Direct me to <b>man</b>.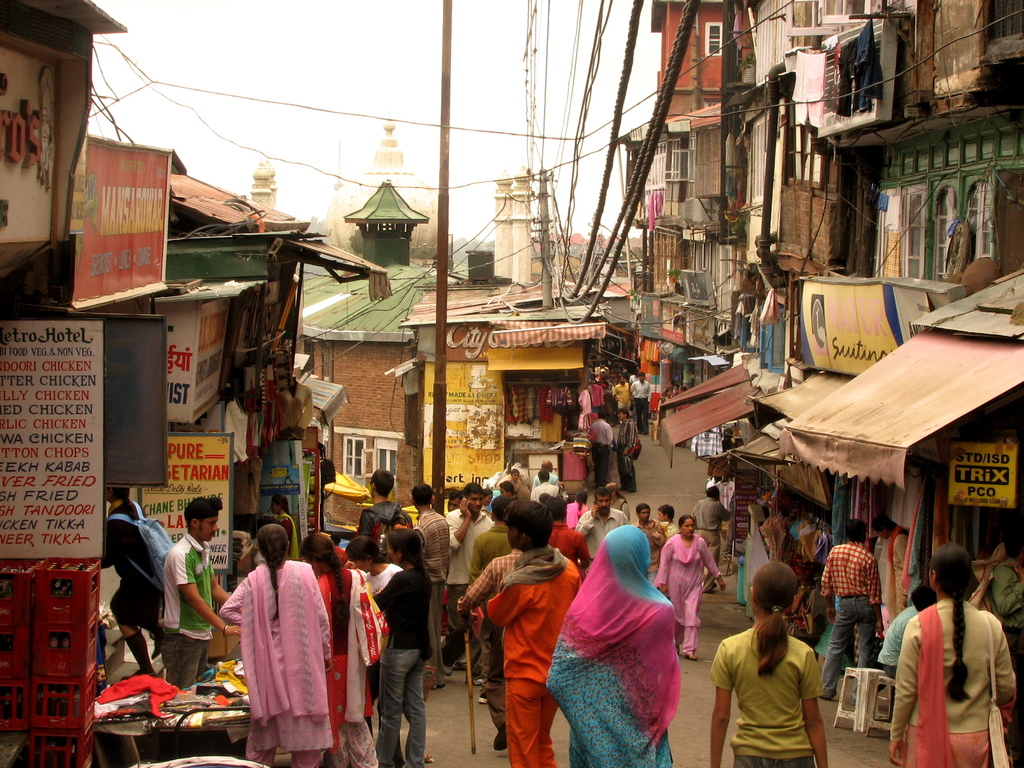
Direction: rect(630, 371, 653, 431).
